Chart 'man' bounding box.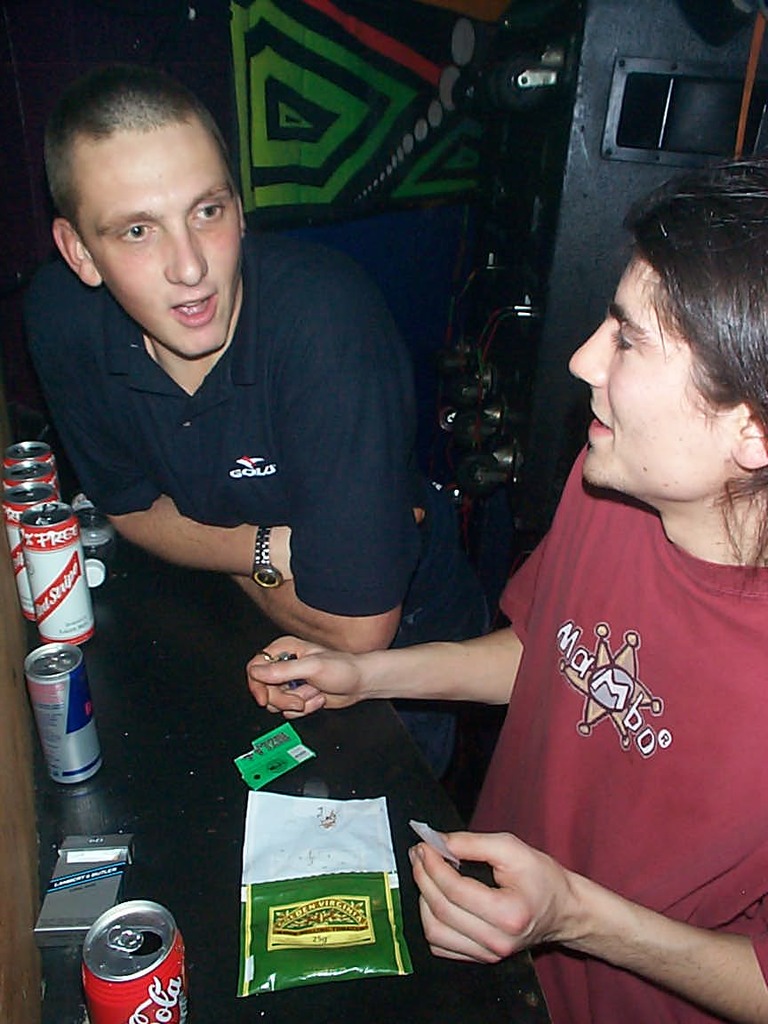
Charted: 28 76 477 789.
